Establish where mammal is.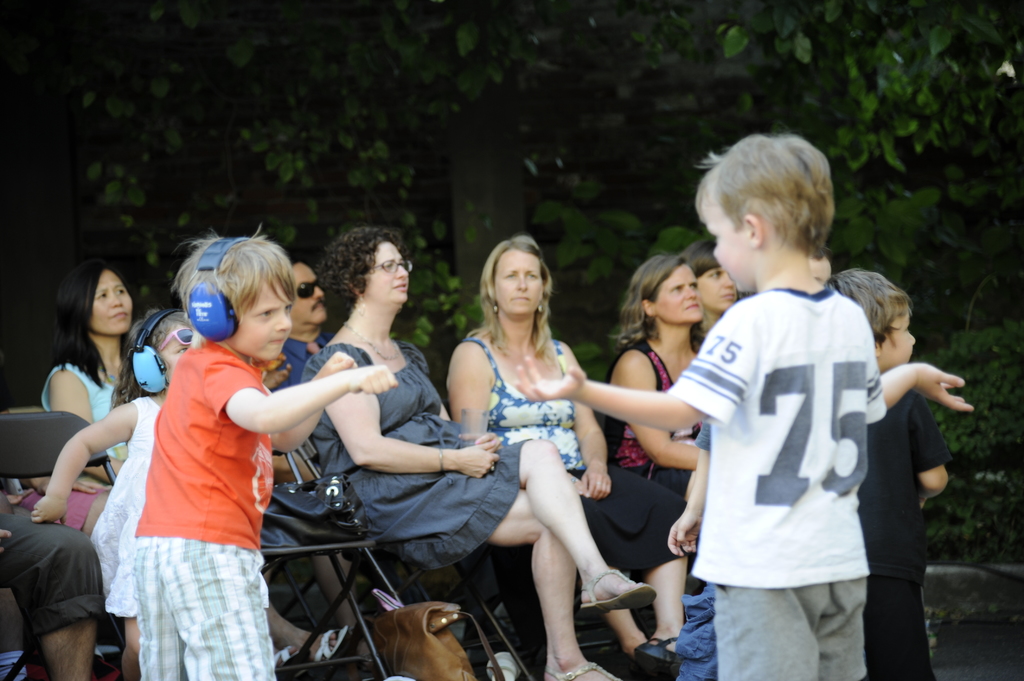
Established at (513,124,888,680).
